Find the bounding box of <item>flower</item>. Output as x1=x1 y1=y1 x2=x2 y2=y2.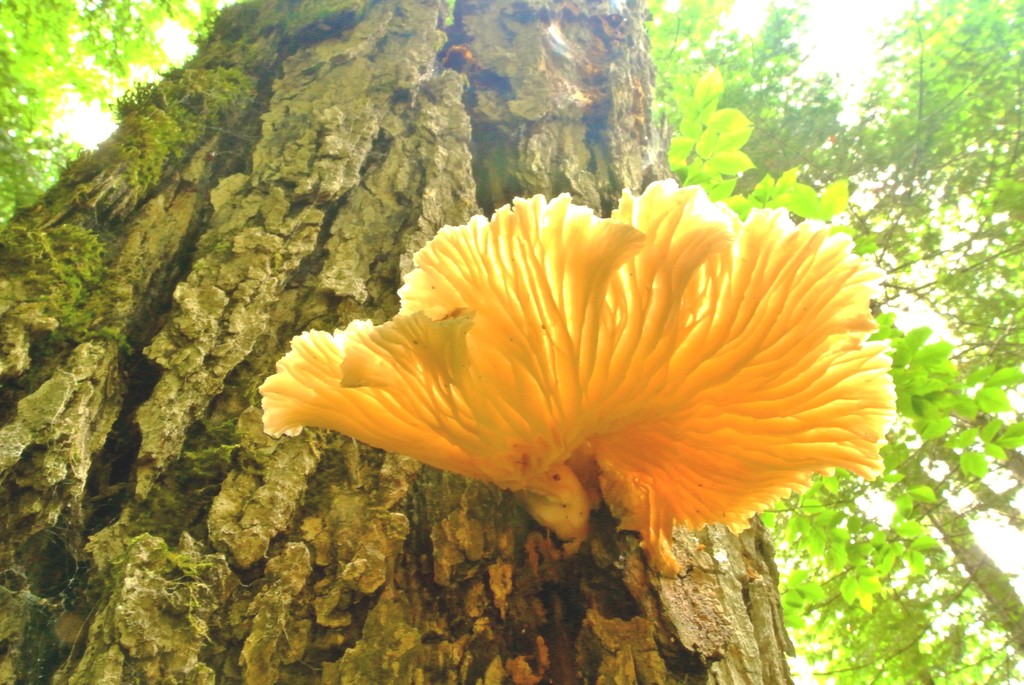
x1=259 y1=172 x2=900 y2=585.
